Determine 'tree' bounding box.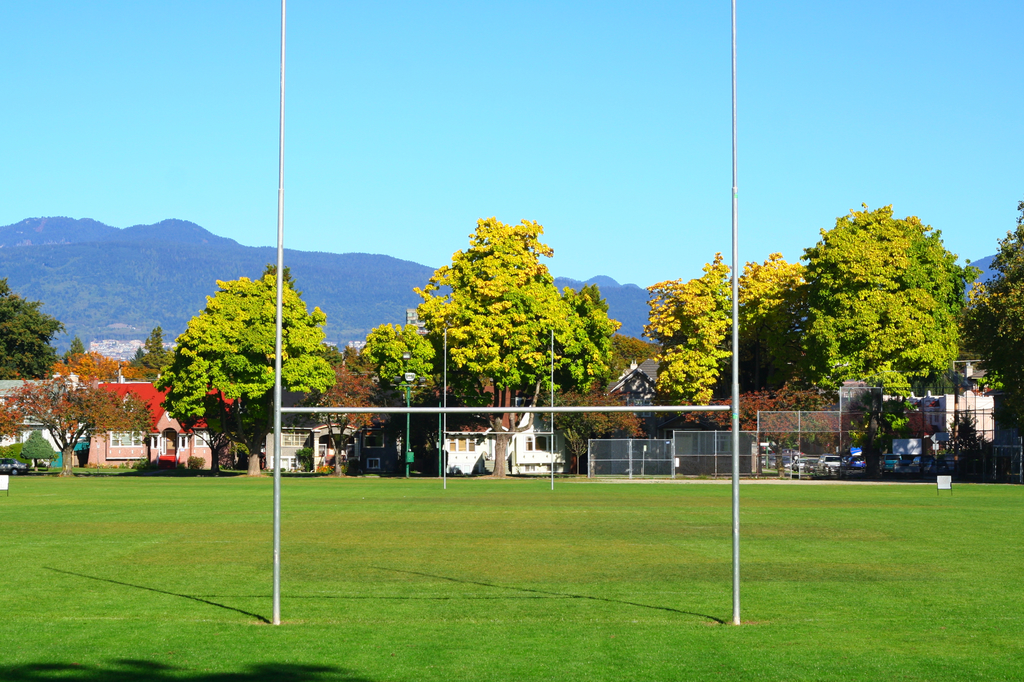
Determined: l=412, t=212, r=597, b=476.
